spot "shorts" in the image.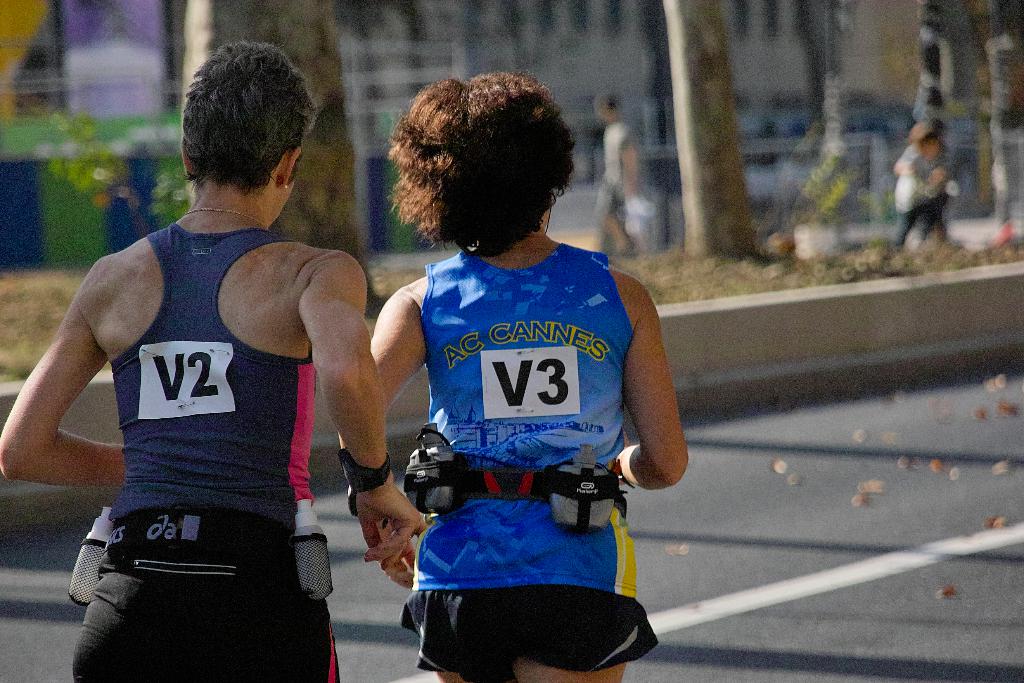
"shorts" found at BBox(403, 587, 660, 682).
